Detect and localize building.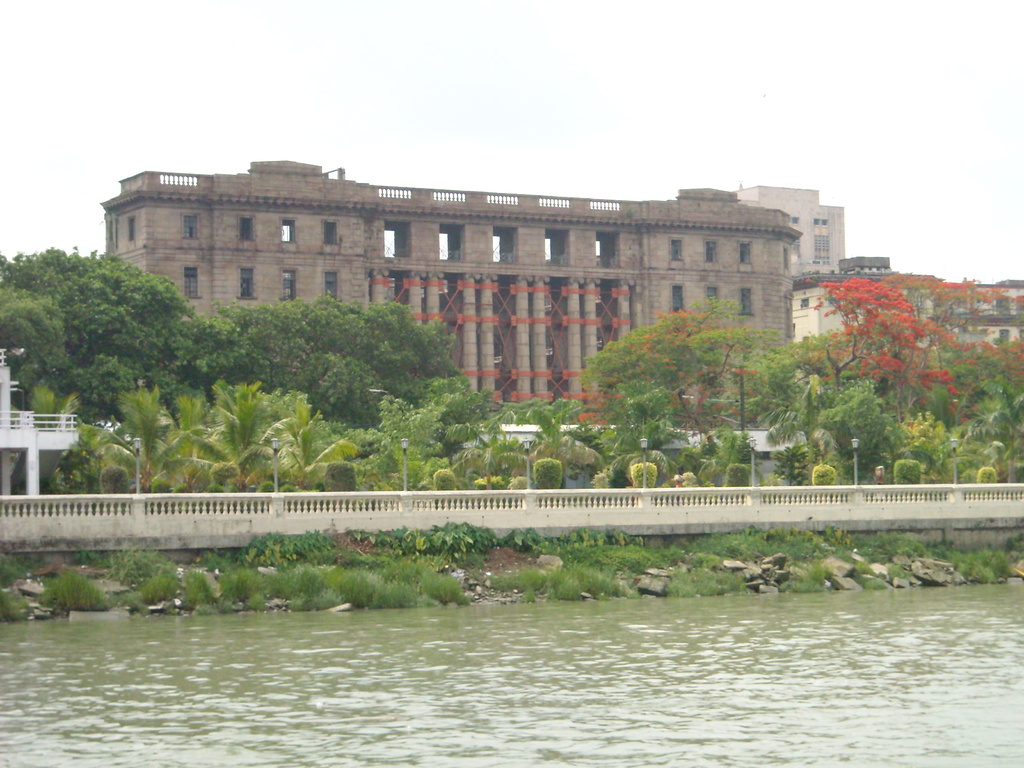
Localized at (left=97, top=158, right=803, bottom=419).
